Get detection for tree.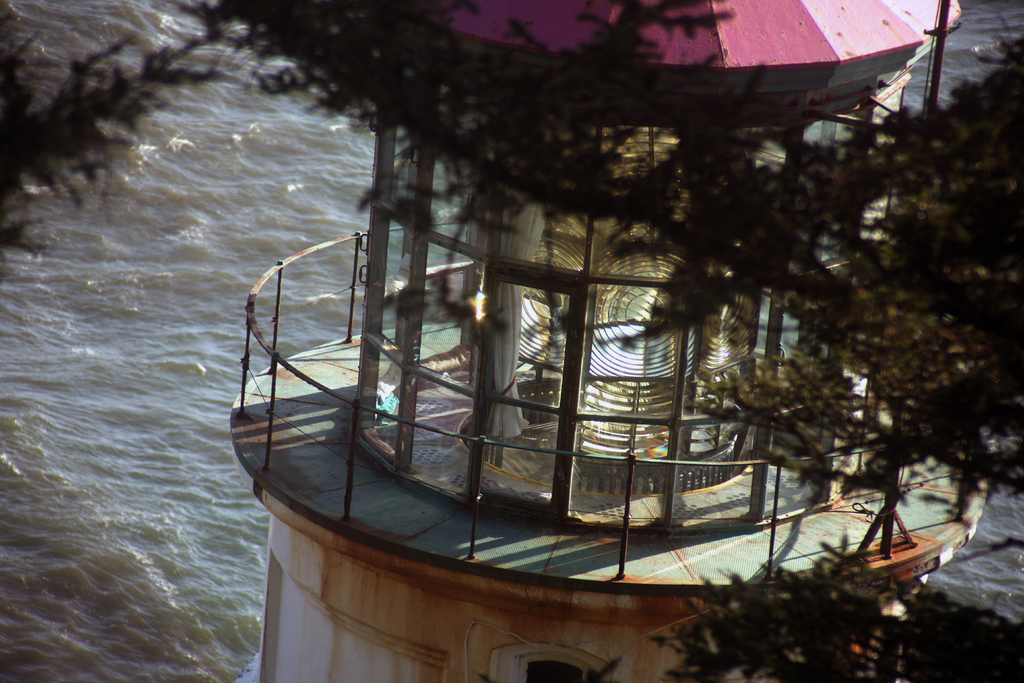
Detection: [left=110, top=0, right=1023, bottom=508].
